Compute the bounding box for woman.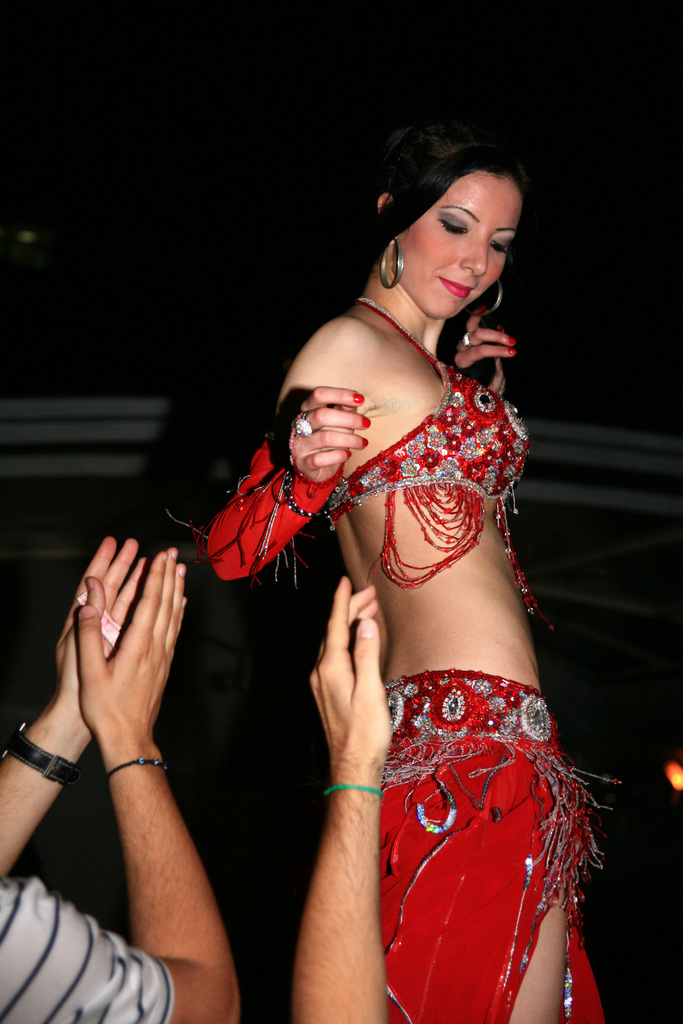
[left=189, top=75, right=604, bottom=1023].
